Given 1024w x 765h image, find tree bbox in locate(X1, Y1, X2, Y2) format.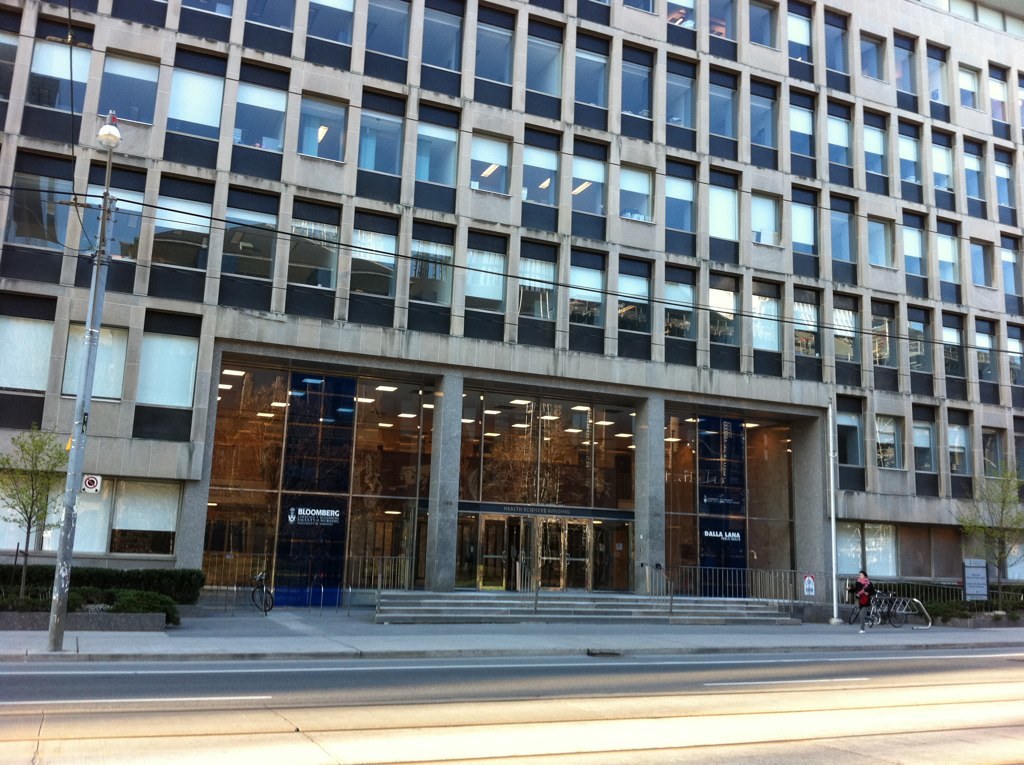
locate(0, 421, 73, 603).
